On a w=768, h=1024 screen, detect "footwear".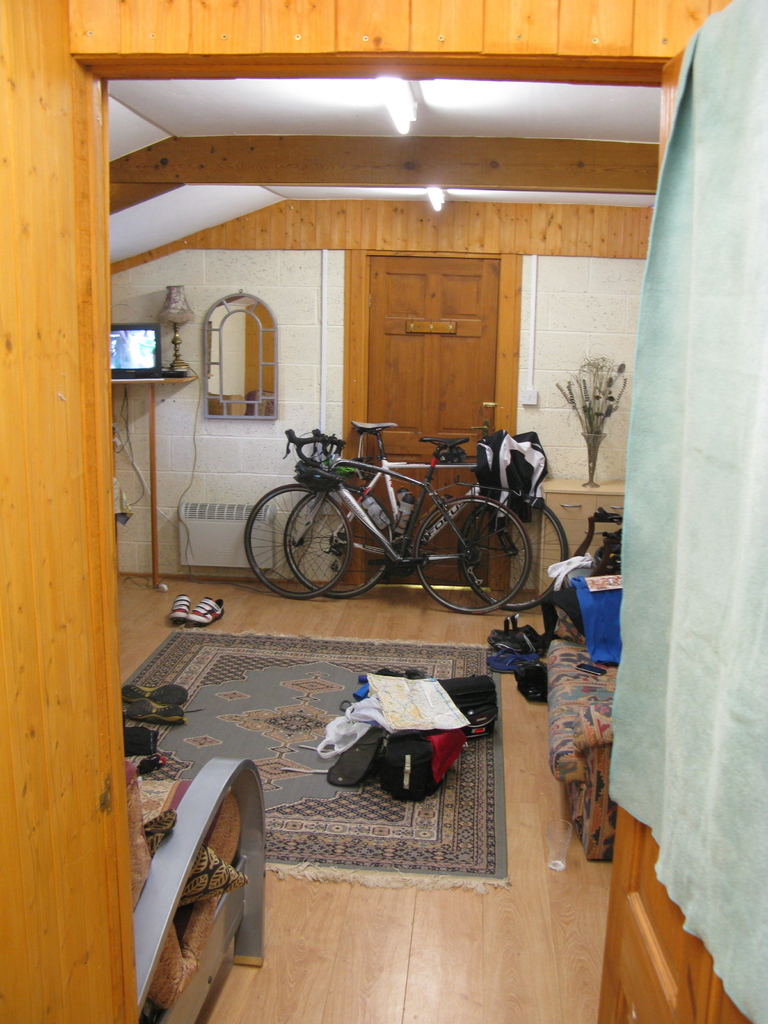
(169,593,190,621).
